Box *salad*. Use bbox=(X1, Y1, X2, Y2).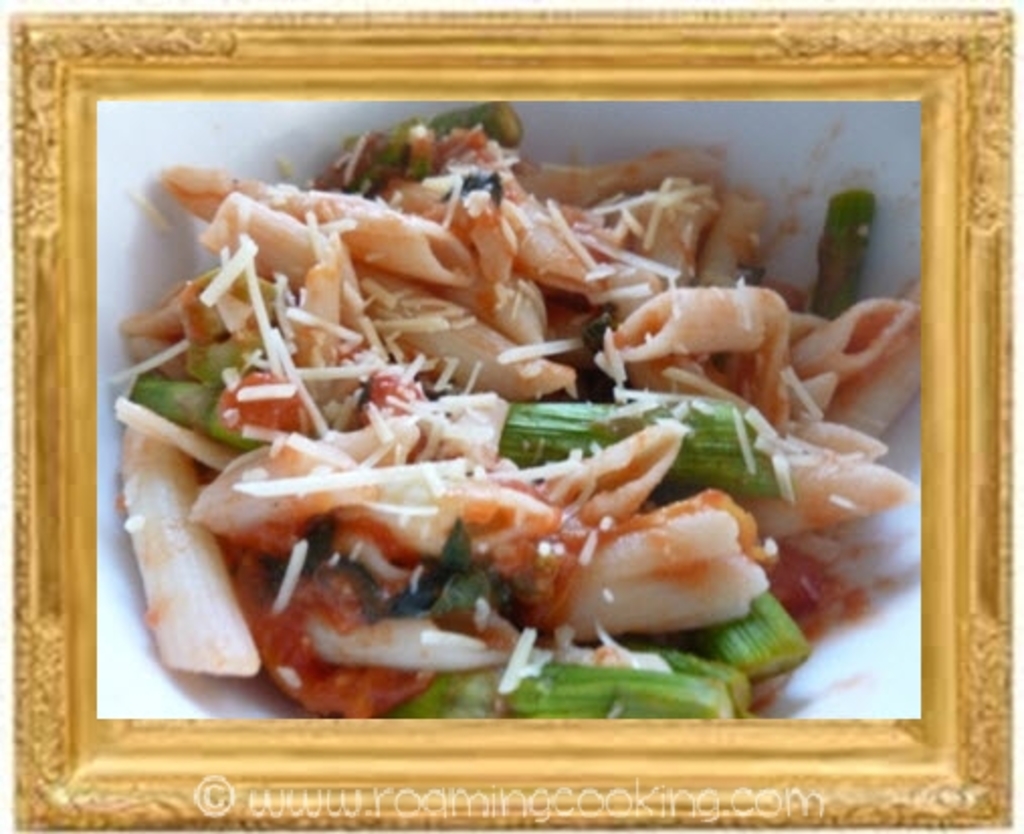
bbox=(89, 95, 937, 727).
